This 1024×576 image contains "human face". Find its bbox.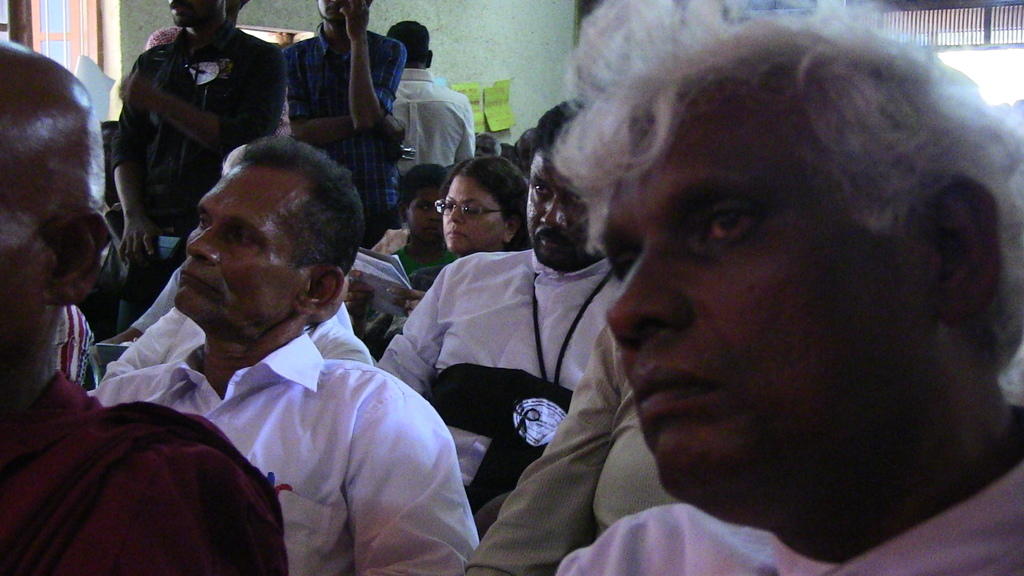
rect(440, 175, 505, 259).
